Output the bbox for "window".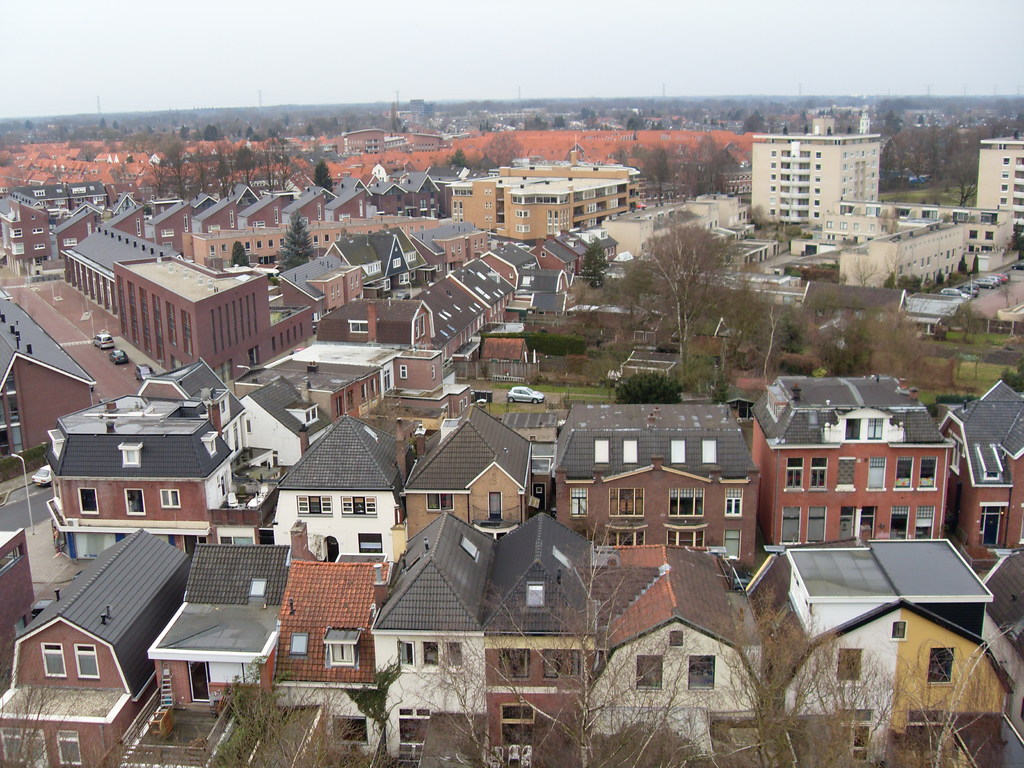
left=726, top=486, right=739, bottom=518.
